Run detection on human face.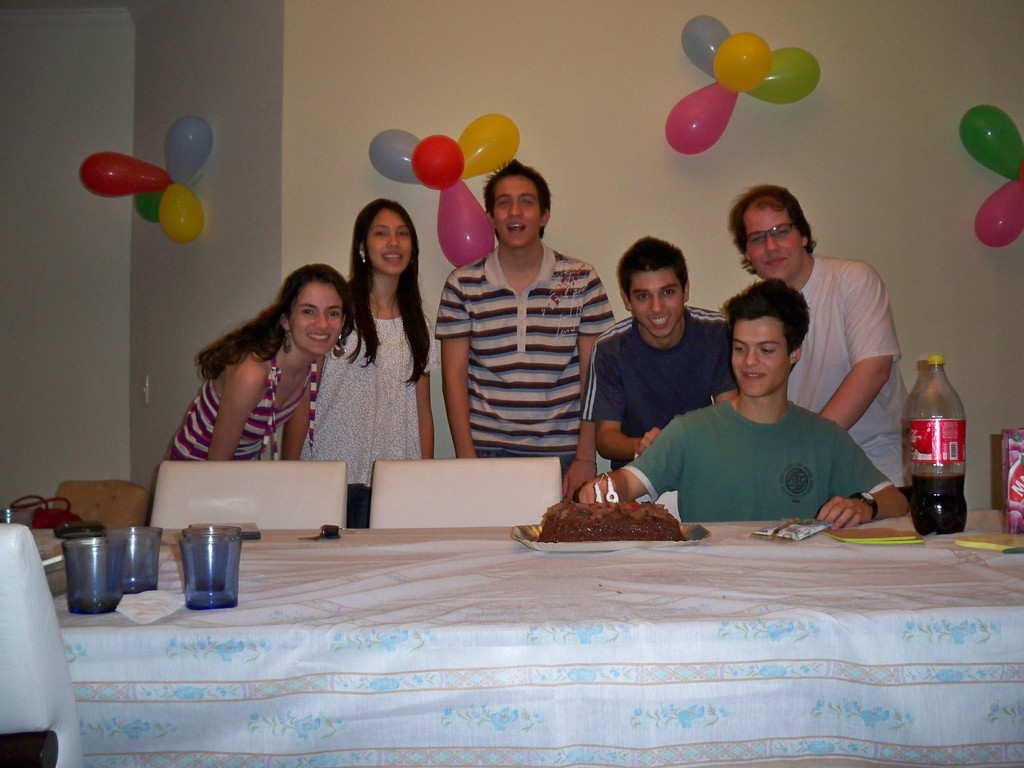
Result: {"x1": 728, "y1": 321, "x2": 794, "y2": 394}.
